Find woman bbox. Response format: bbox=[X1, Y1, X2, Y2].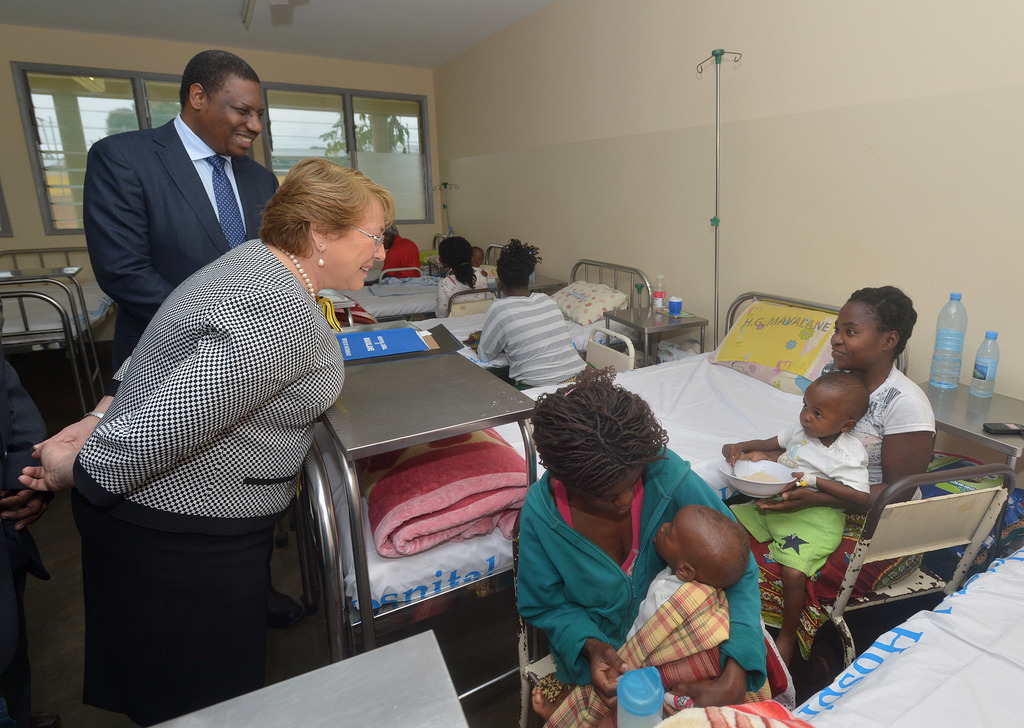
bbox=[513, 374, 768, 727].
